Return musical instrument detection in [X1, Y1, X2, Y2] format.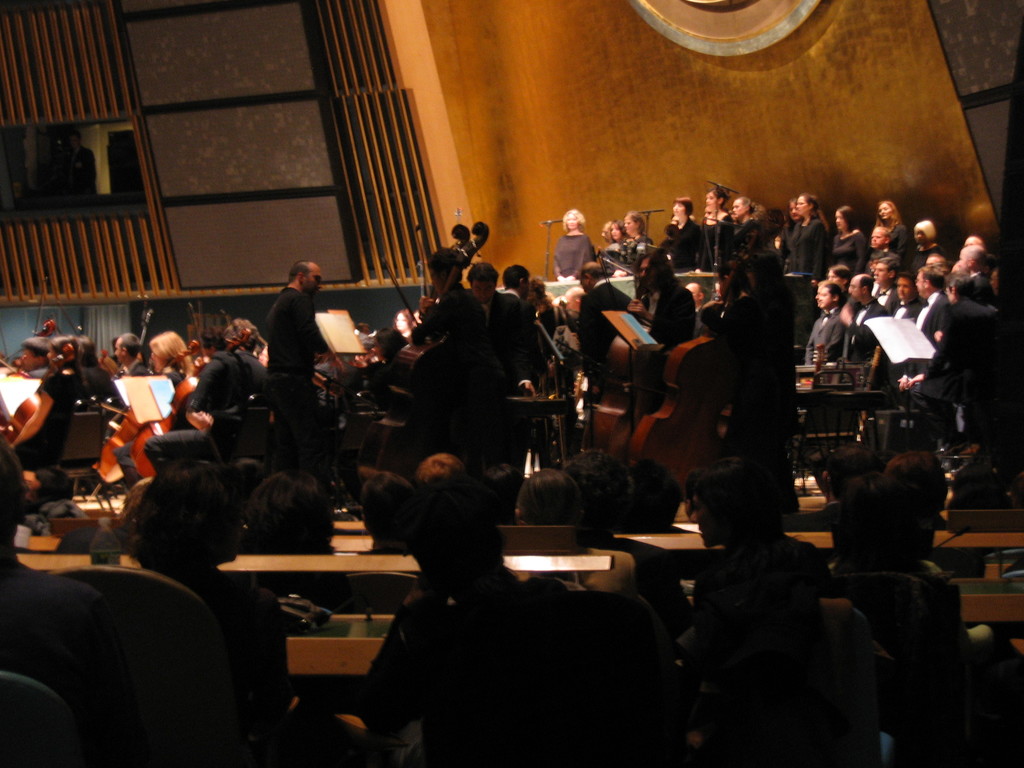
[345, 223, 481, 435].
